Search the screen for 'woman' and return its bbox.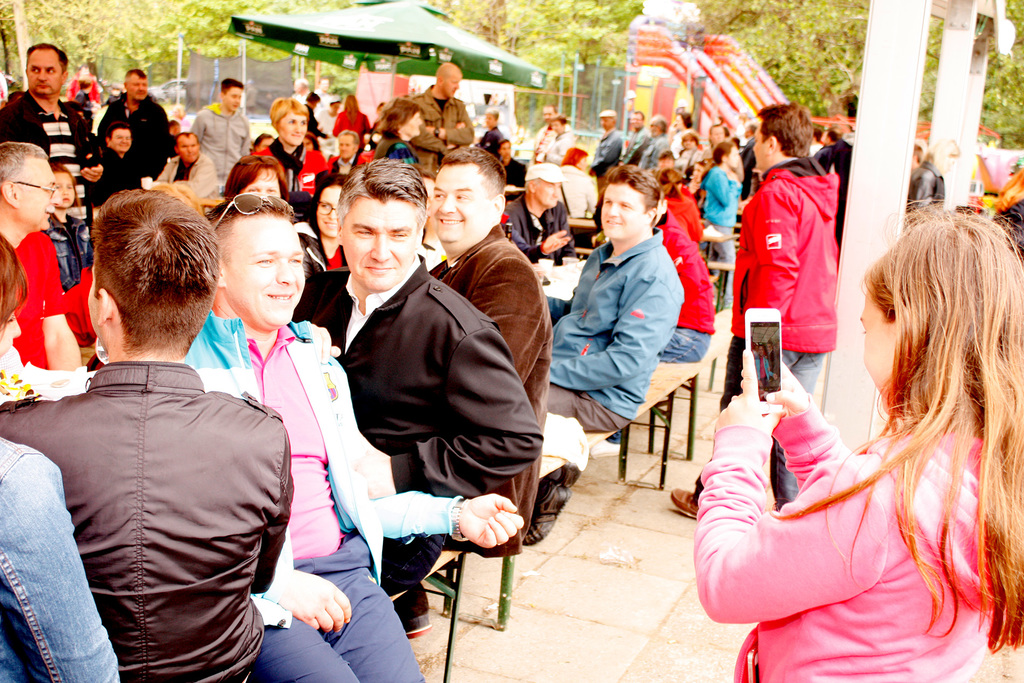
Found: [290, 168, 354, 344].
